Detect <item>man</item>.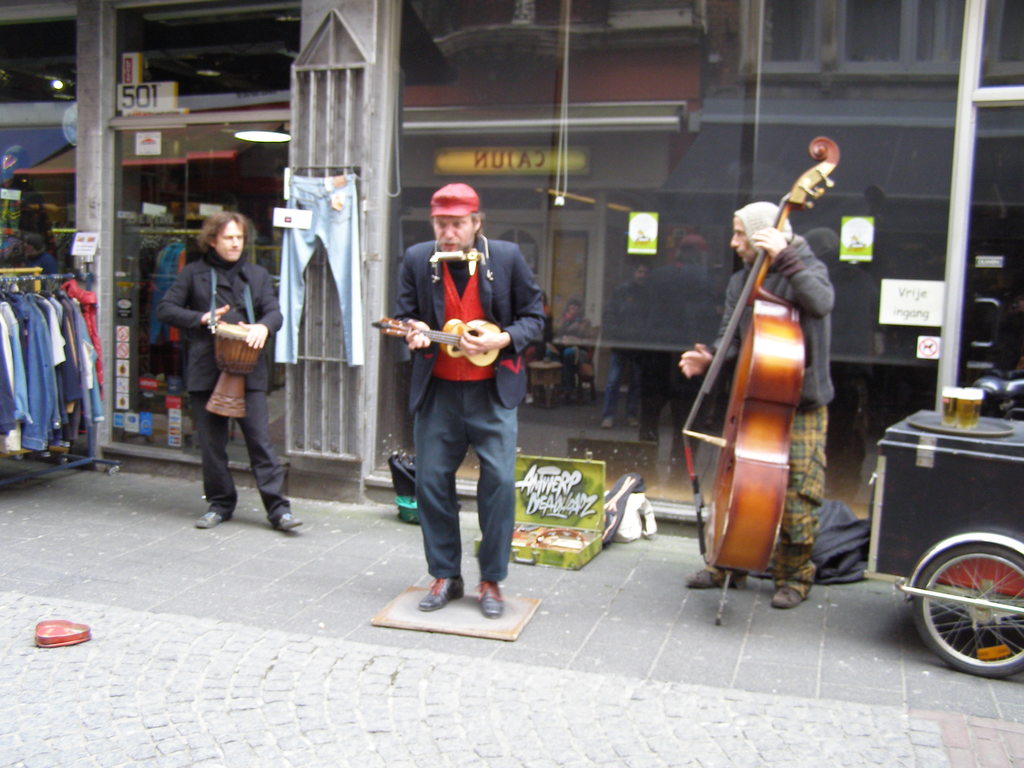
Detected at 370/175/526/620.
